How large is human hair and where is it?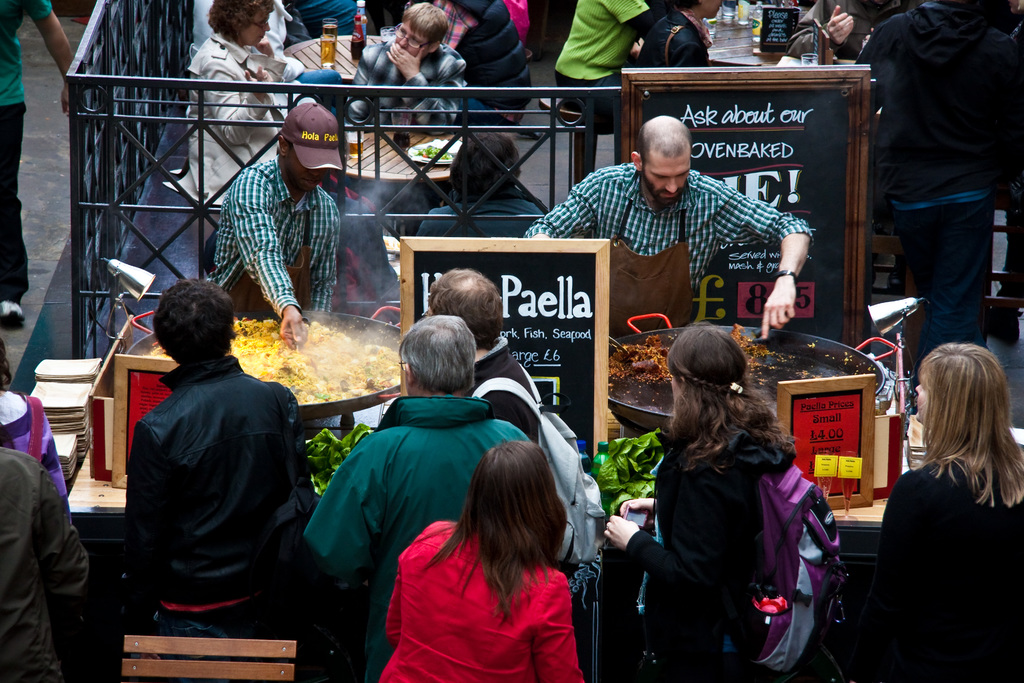
Bounding box: 0 342 14 391.
